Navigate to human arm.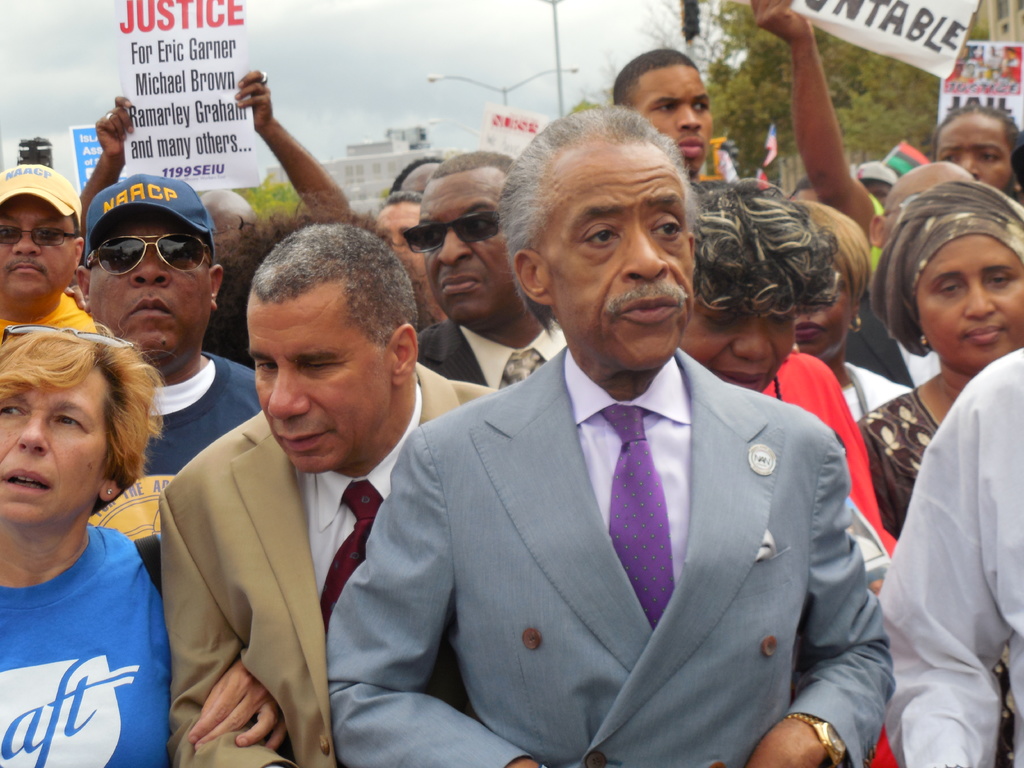
Navigation target: (126, 508, 301, 753).
